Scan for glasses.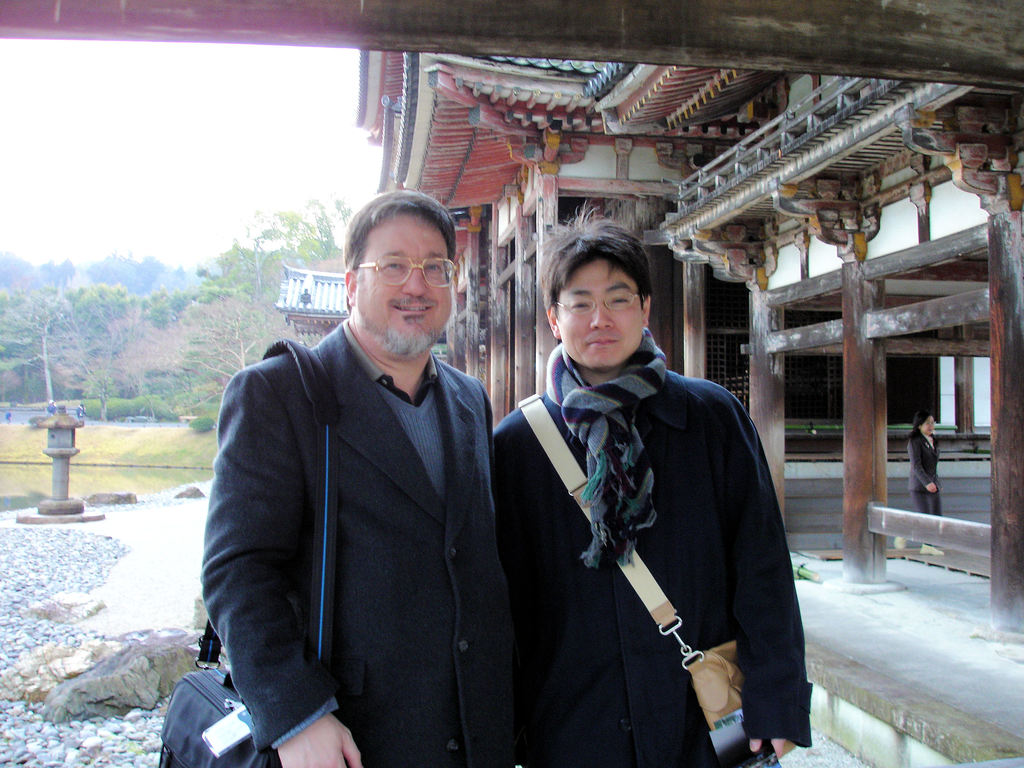
Scan result: [555,288,641,316].
